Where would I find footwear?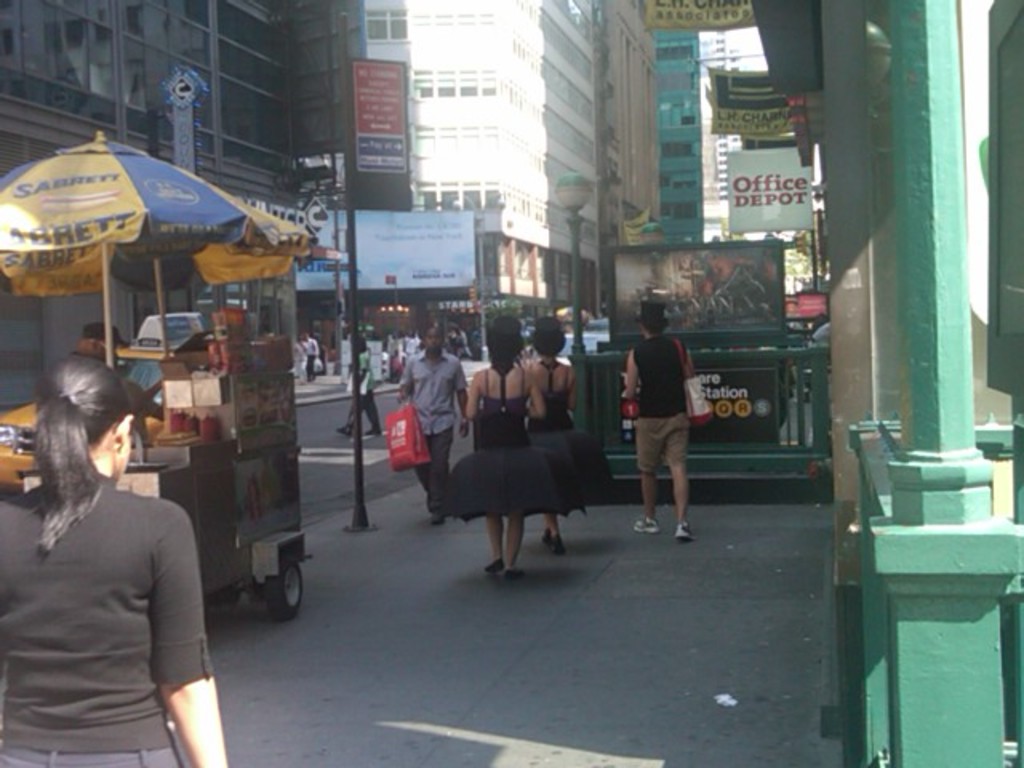
At locate(483, 562, 499, 573).
